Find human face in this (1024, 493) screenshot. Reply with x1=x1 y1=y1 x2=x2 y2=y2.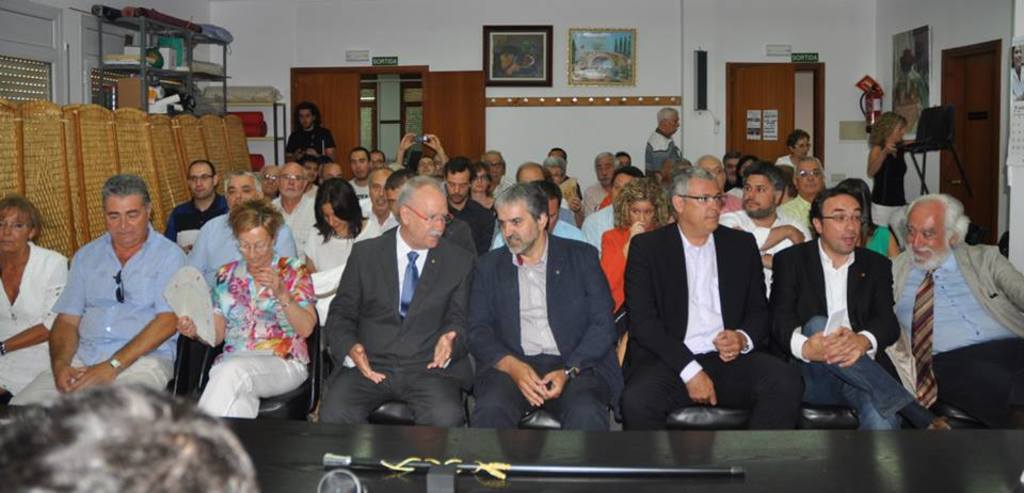
x1=299 y1=107 x2=314 y2=130.
